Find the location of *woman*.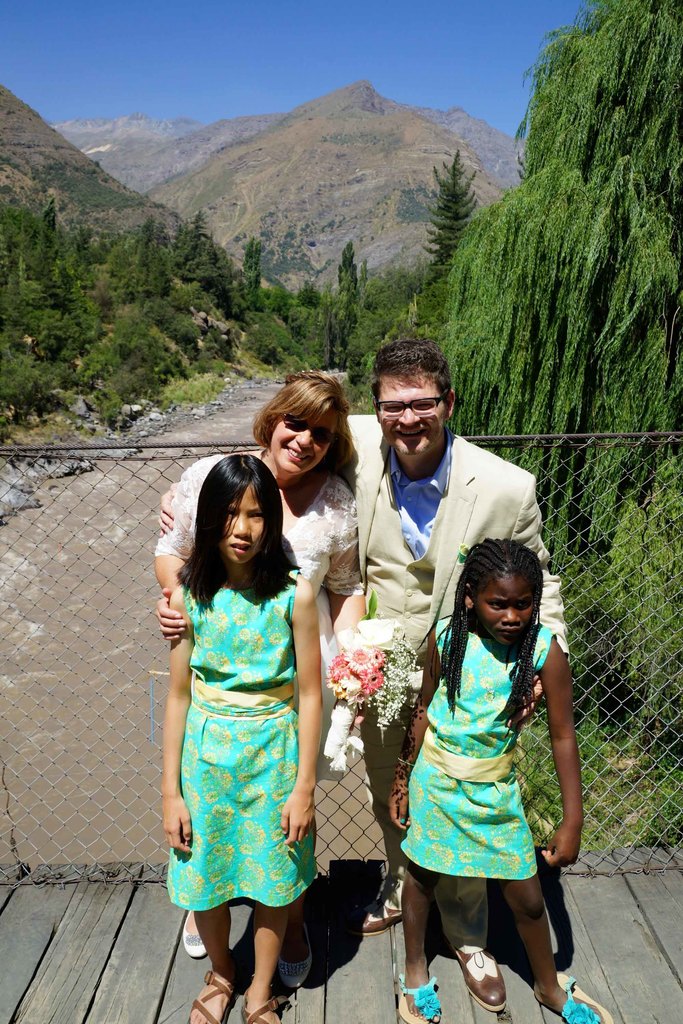
Location: 158/372/370/998.
